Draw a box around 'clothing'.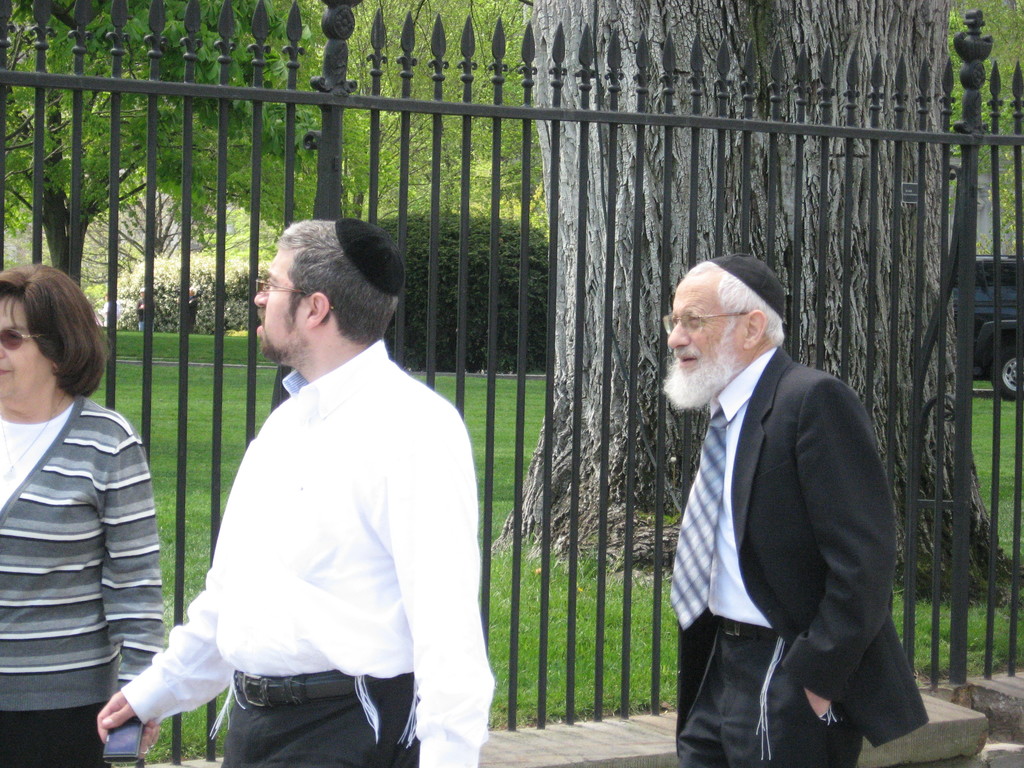
box=[126, 291, 487, 763].
